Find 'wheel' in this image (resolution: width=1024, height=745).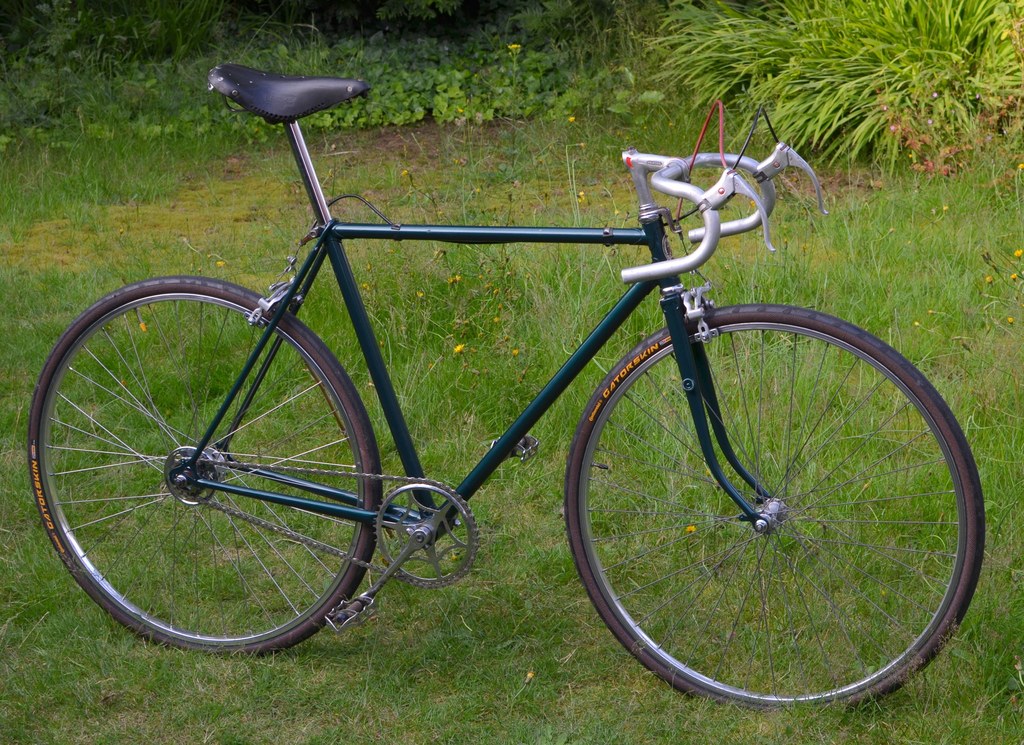
x1=26, y1=274, x2=381, y2=655.
